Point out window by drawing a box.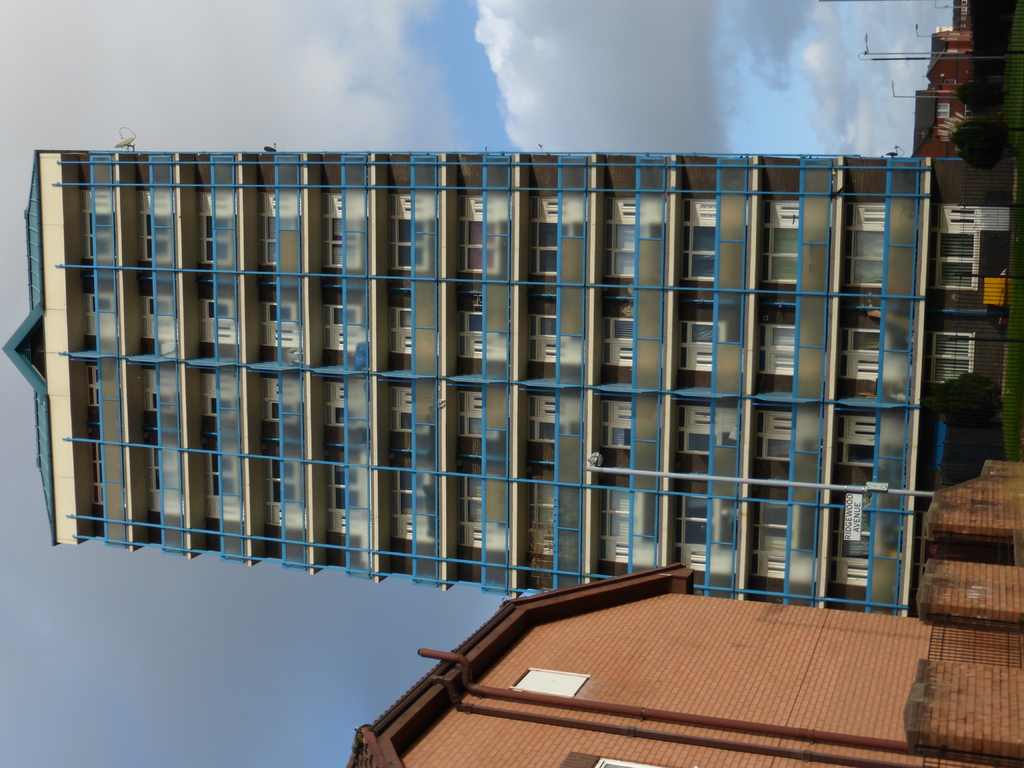
(852, 230, 887, 288).
